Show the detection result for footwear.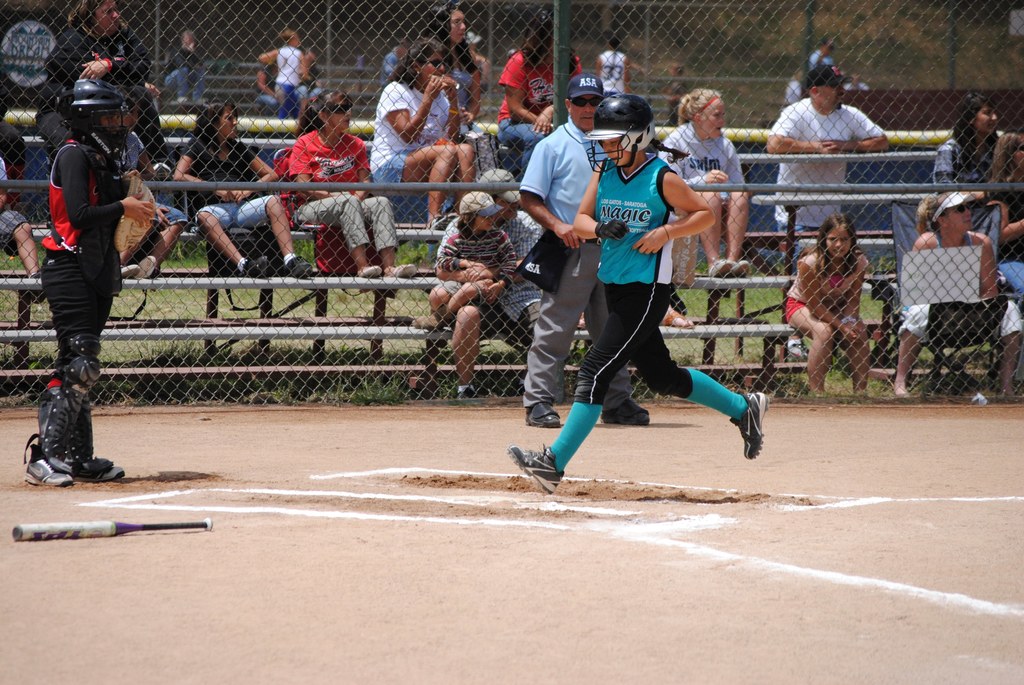
456, 385, 476, 394.
